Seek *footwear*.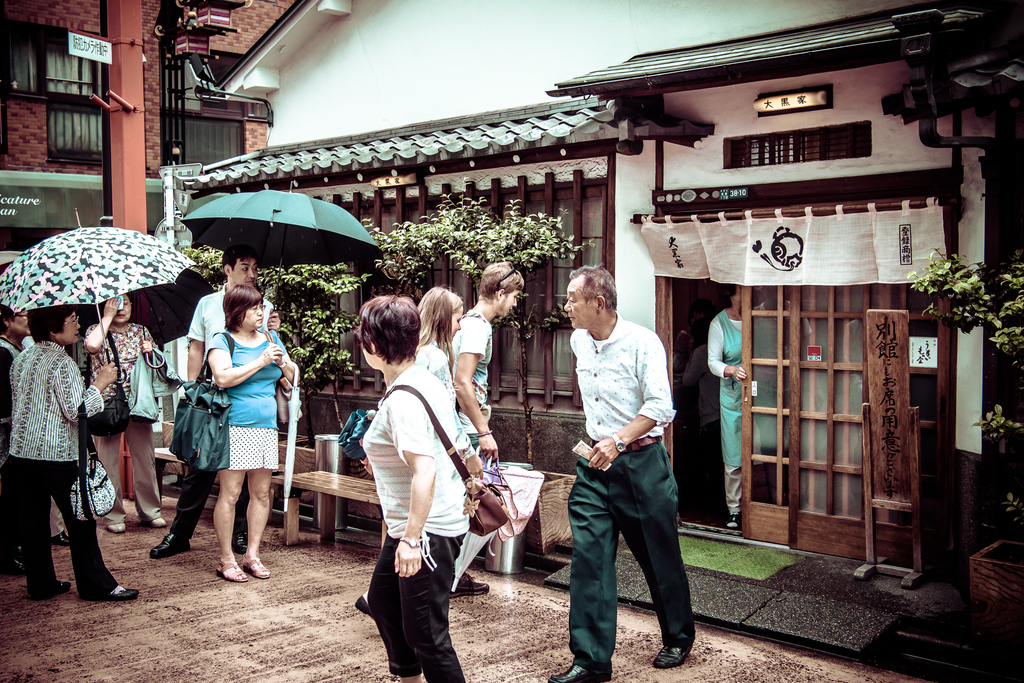
x1=47 y1=530 x2=72 y2=547.
